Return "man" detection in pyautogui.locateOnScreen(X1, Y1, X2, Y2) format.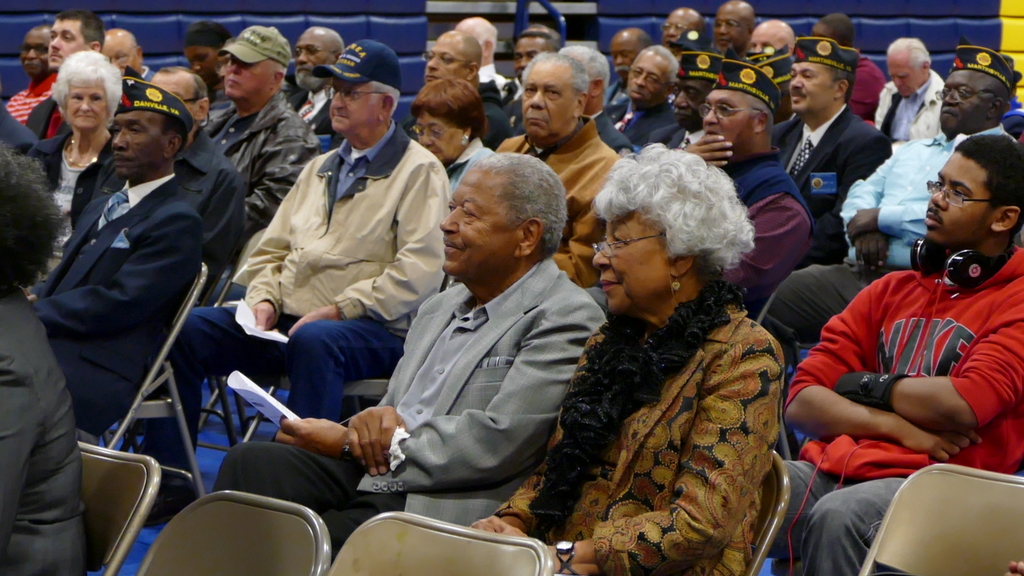
pyautogui.locateOnScreen(286, 22, 351, 143).
